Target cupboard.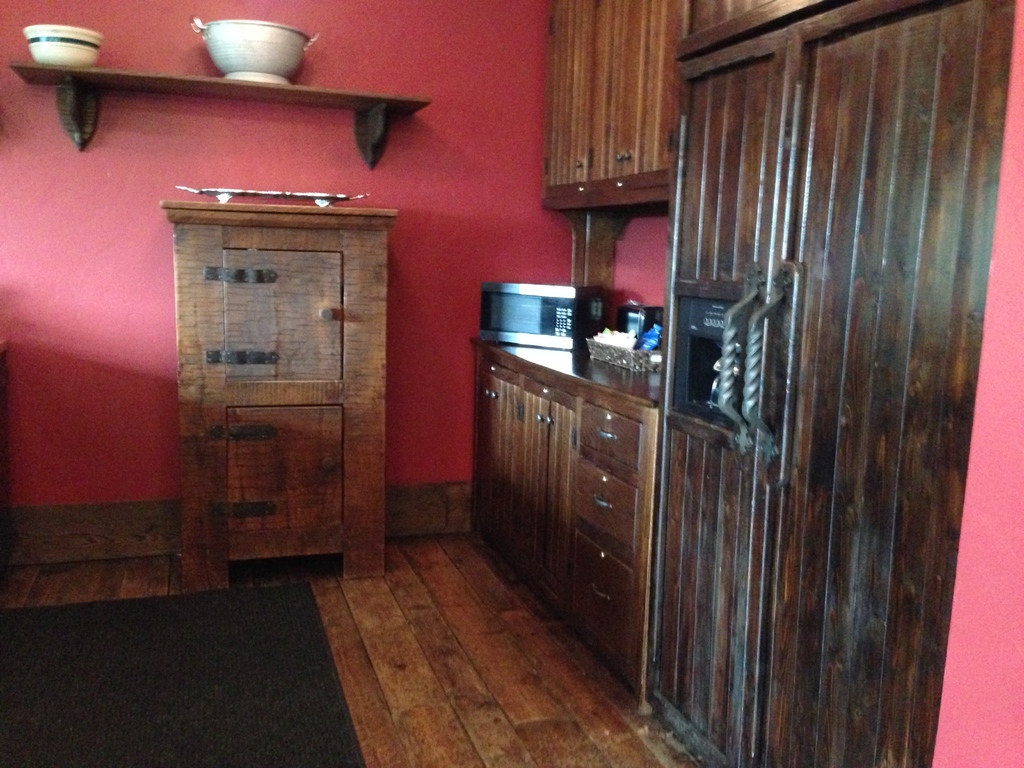
Target region: rect(163, 203, 403, 588).
